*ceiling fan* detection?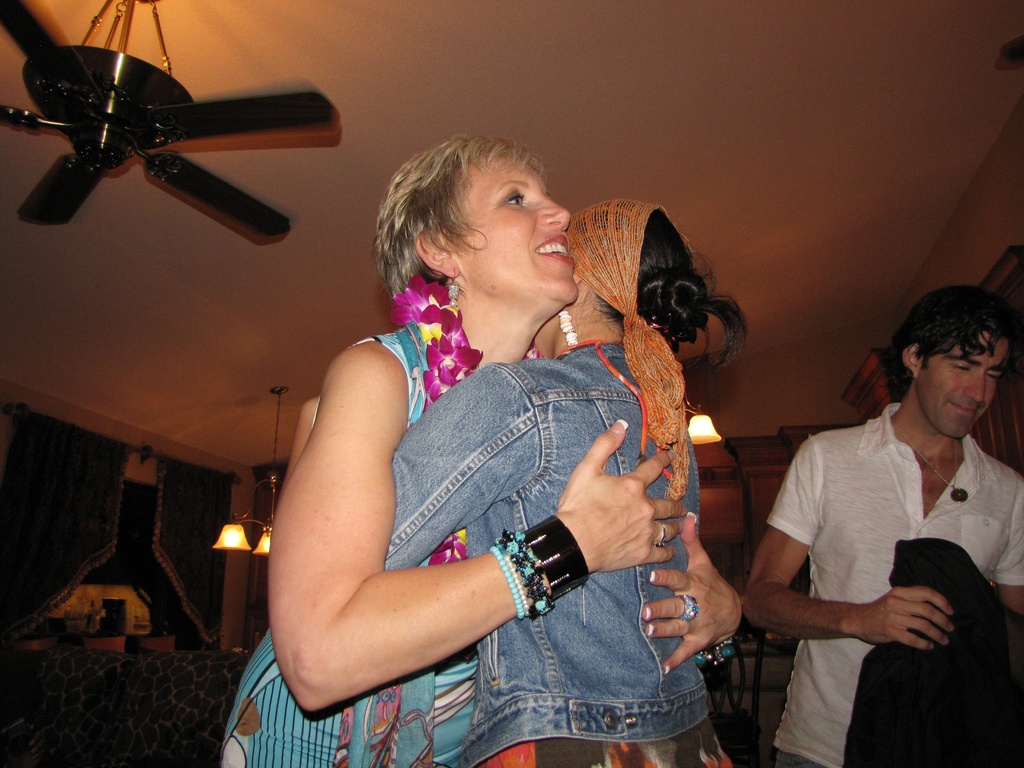
<box>0,0,317,240</box>
